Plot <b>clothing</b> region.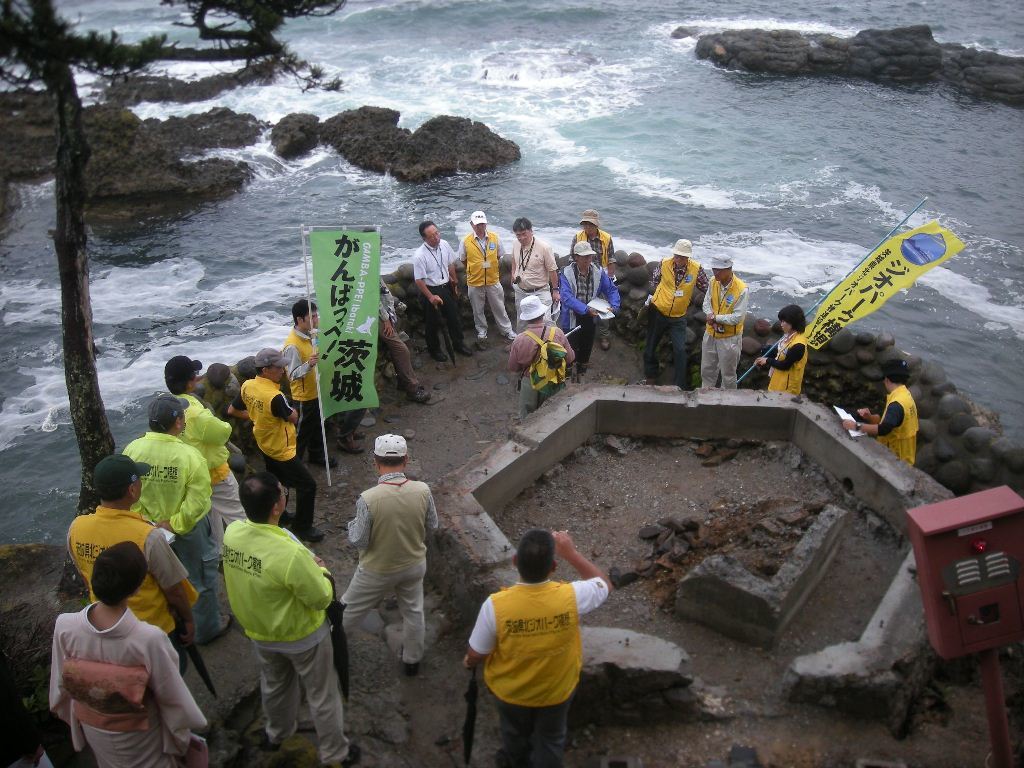
Plotted at [554,265,617,369].
